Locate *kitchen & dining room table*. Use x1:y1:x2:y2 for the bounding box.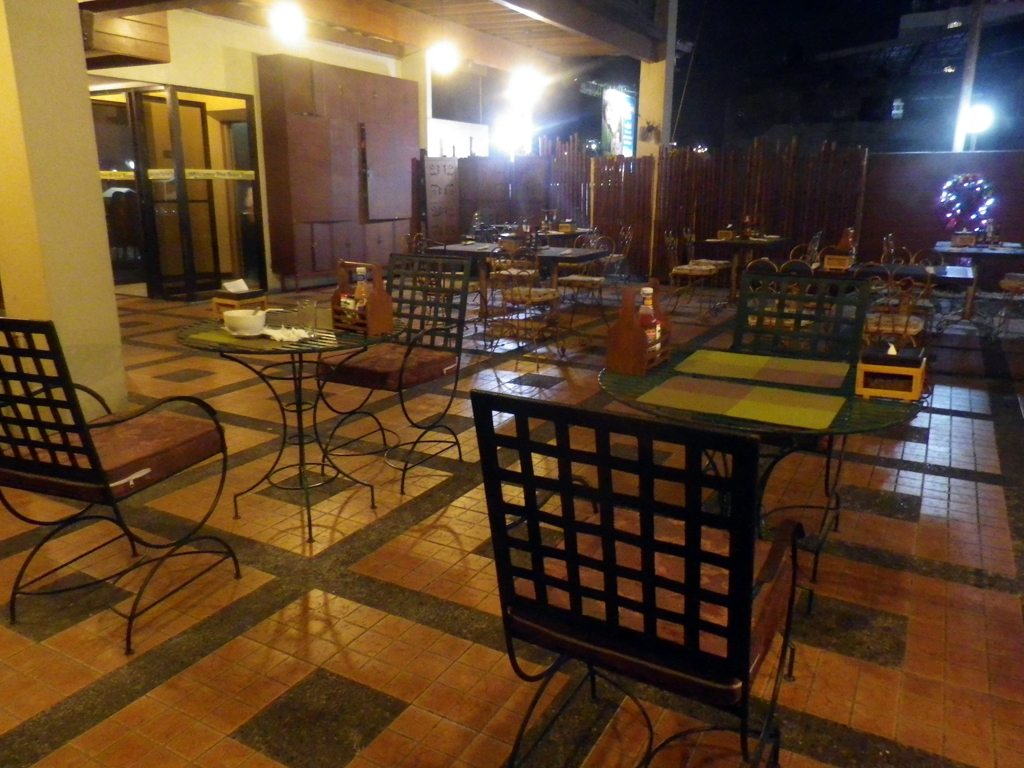
427:325:859:718.
